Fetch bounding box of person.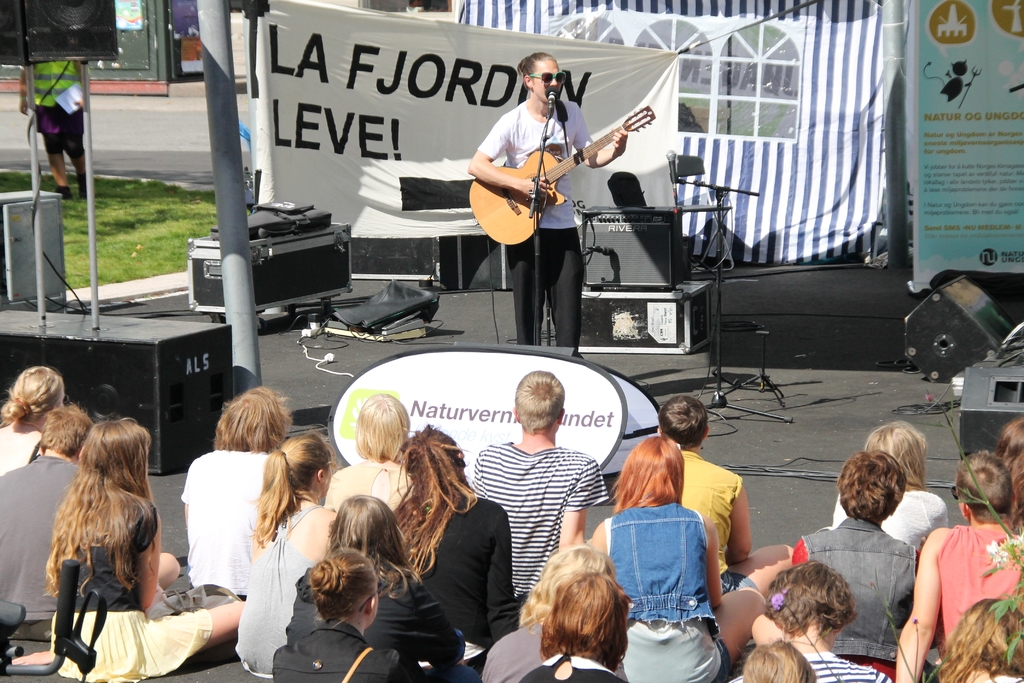
Bbox: [left=0, top=360, right=70, bottom=475].
